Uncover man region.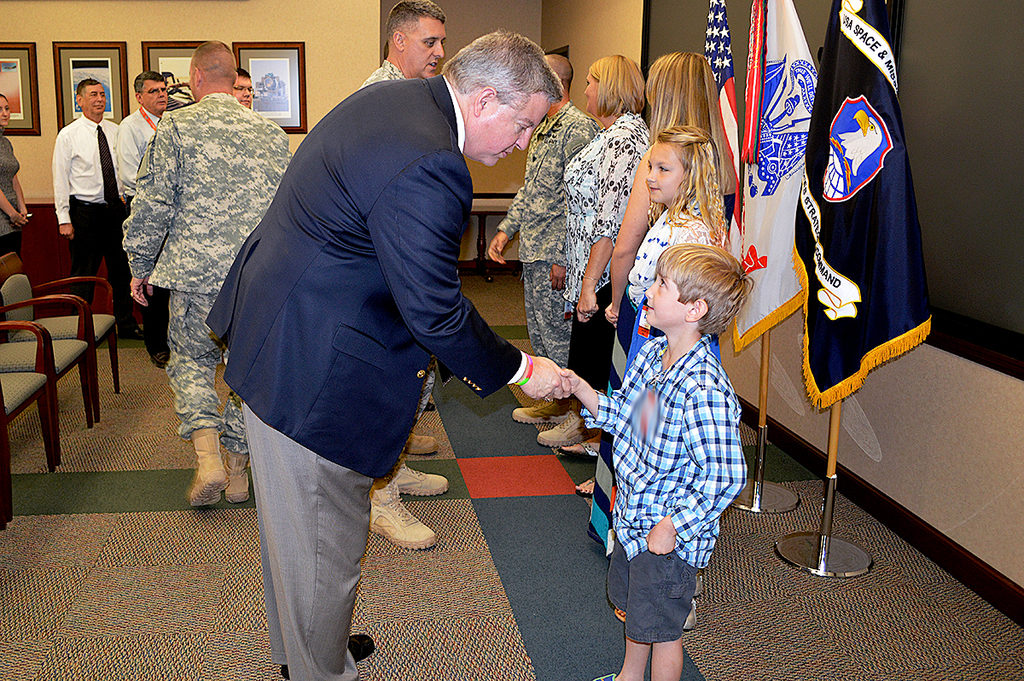
Uncovered: rect(116, 70, 170, 369).
